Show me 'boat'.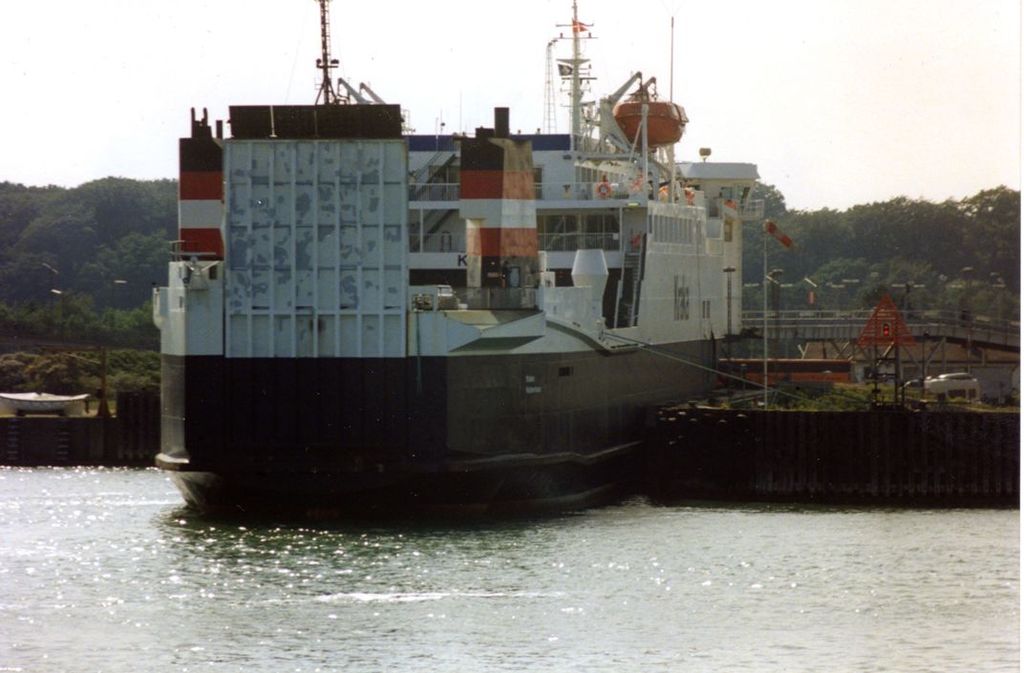
'boat' is here: box=[223, 43, 805, 437].
